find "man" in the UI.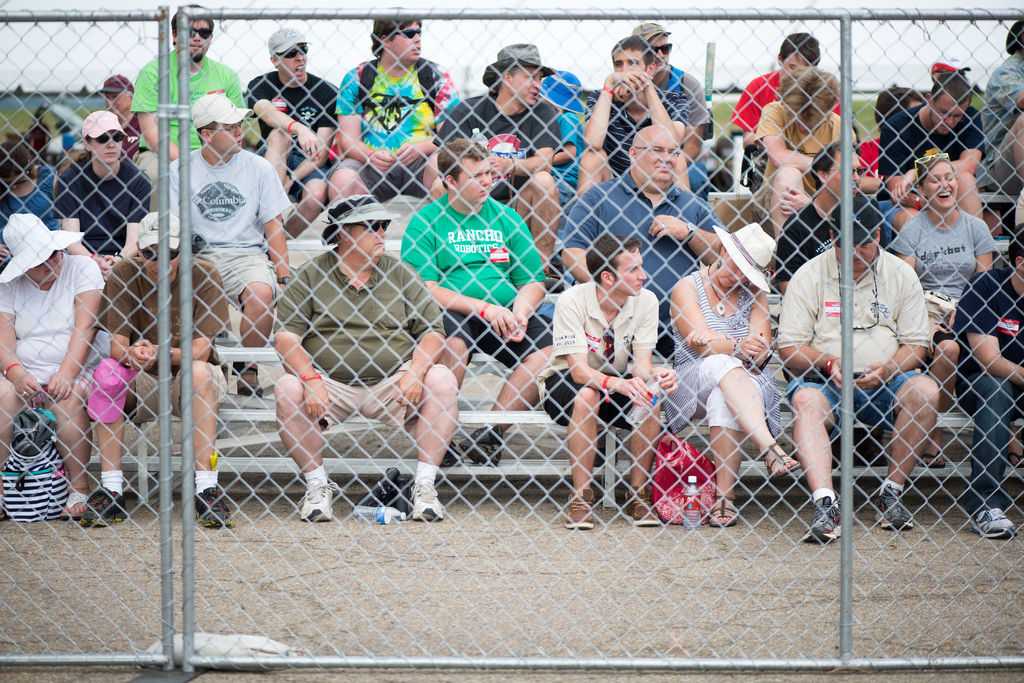
UI element at left=555, top=124, right=721, bottom=364.
